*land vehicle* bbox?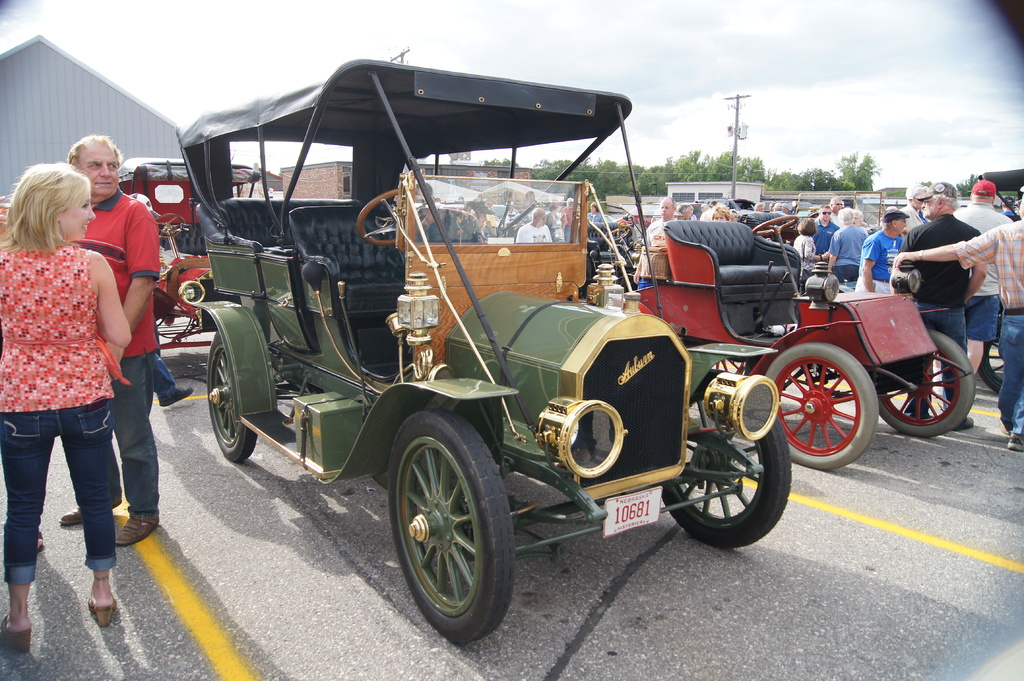
[705, 199, 781, 216]
